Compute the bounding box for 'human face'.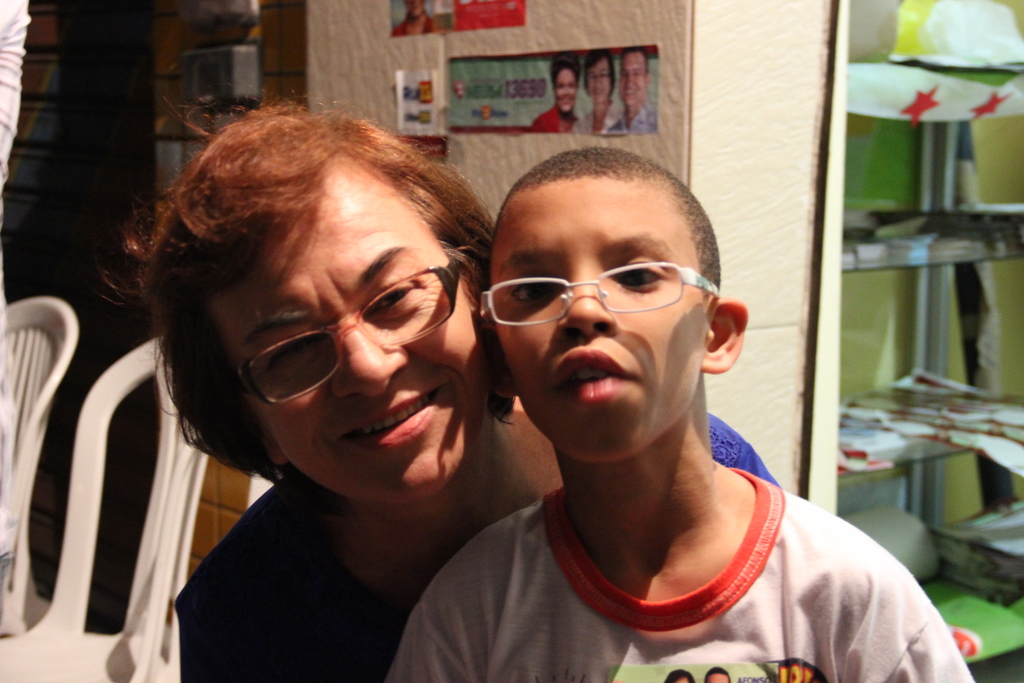
left=403, top=0, right=429, bottom=17.
